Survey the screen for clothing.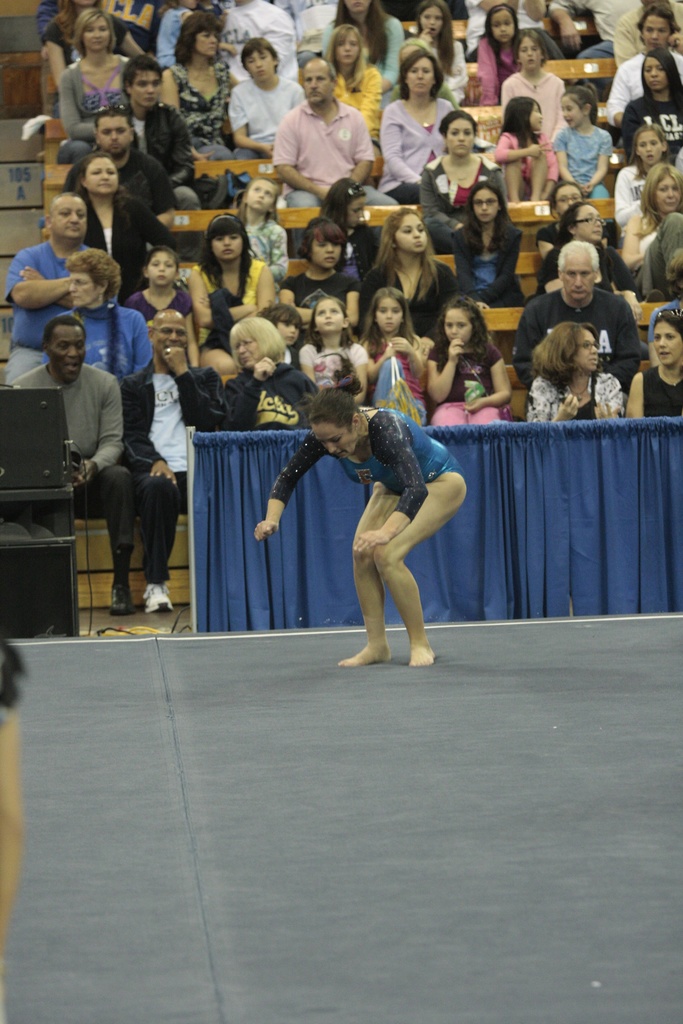
Survey found: 541,239,632,294.
